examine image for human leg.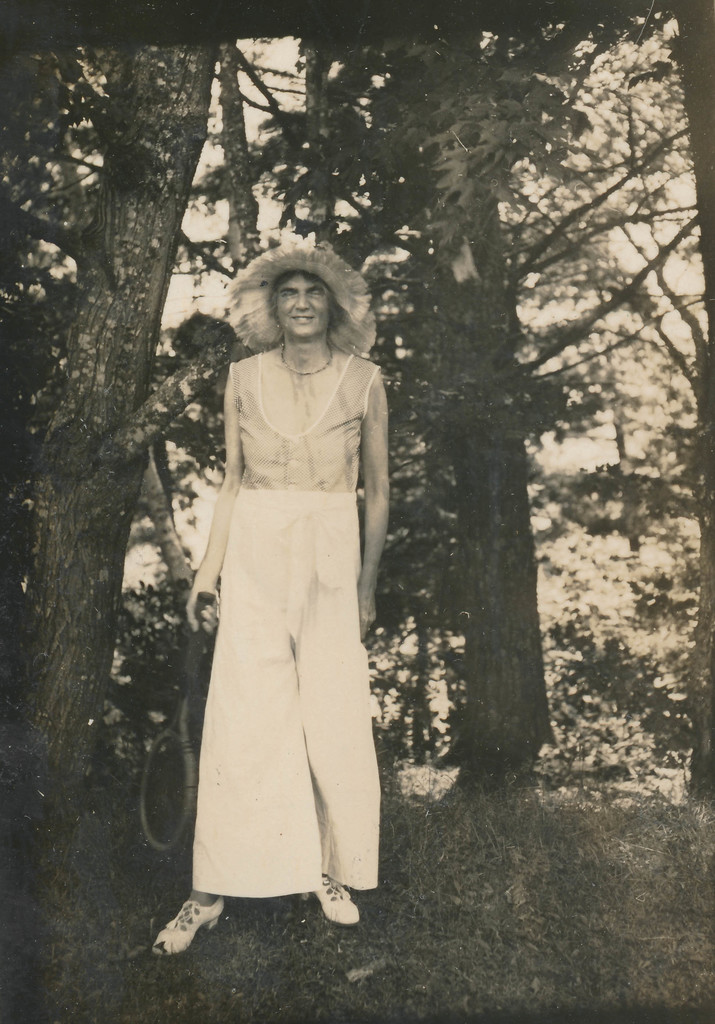
Examination result: [310,488,358,924].
